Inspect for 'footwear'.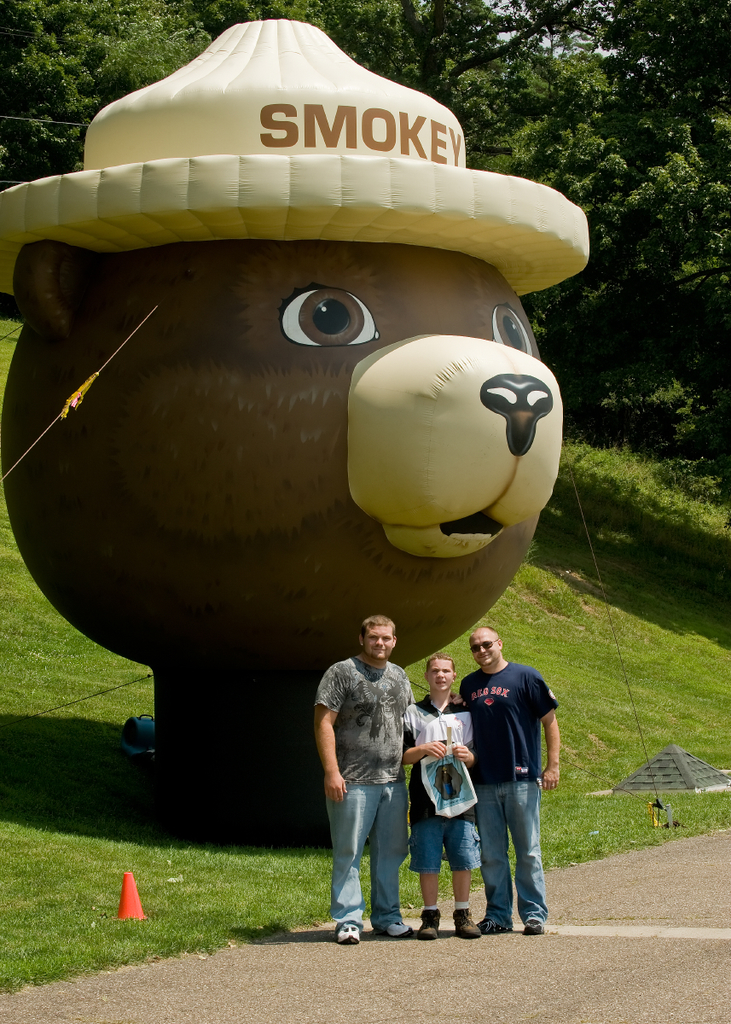
Inspection: 379, 922, 423, 940.
